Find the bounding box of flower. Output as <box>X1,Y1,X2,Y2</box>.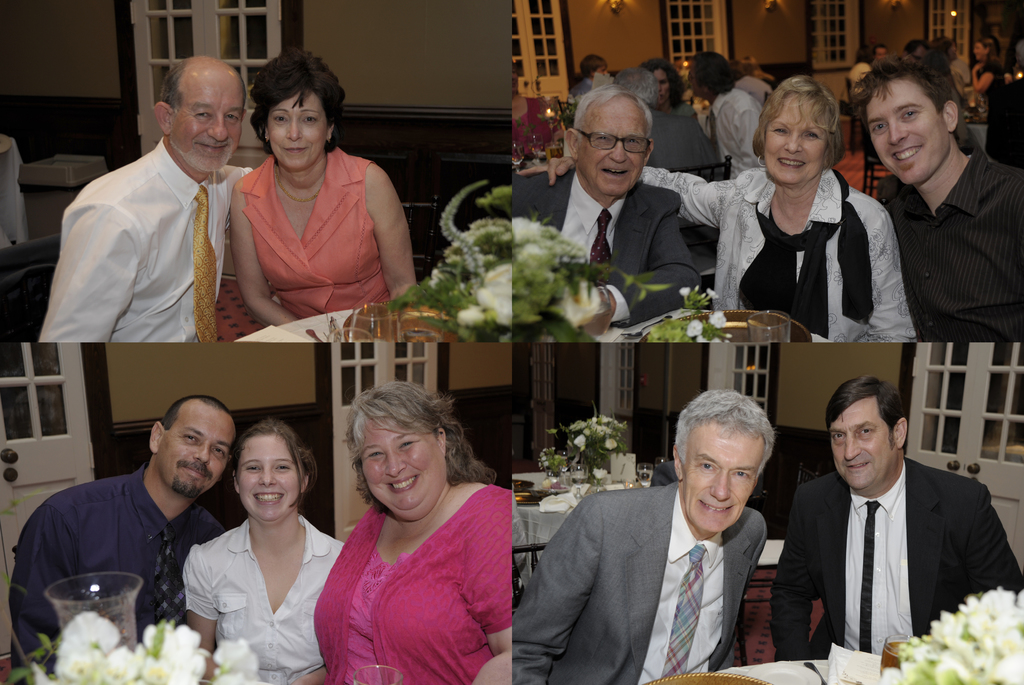
<box>676,284,692,299</box>.
